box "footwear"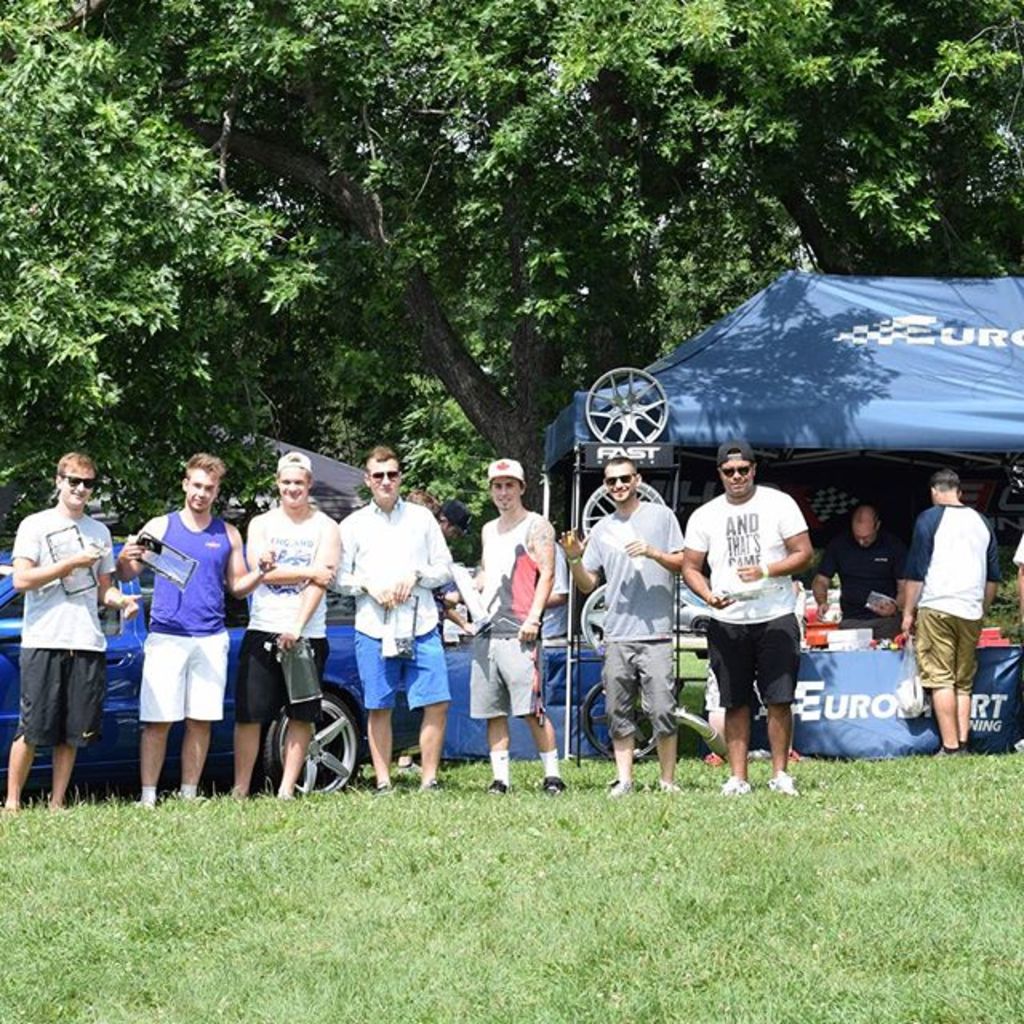
930 749 955 760
